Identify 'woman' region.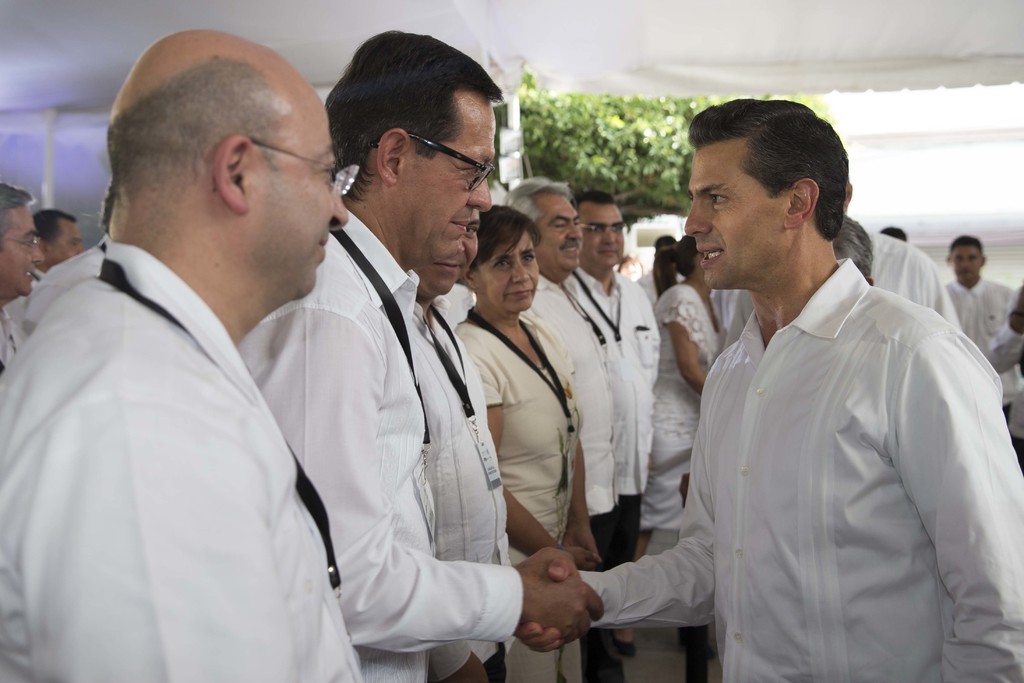
Region: [left=646, top=236, right=741, bottom=682].
